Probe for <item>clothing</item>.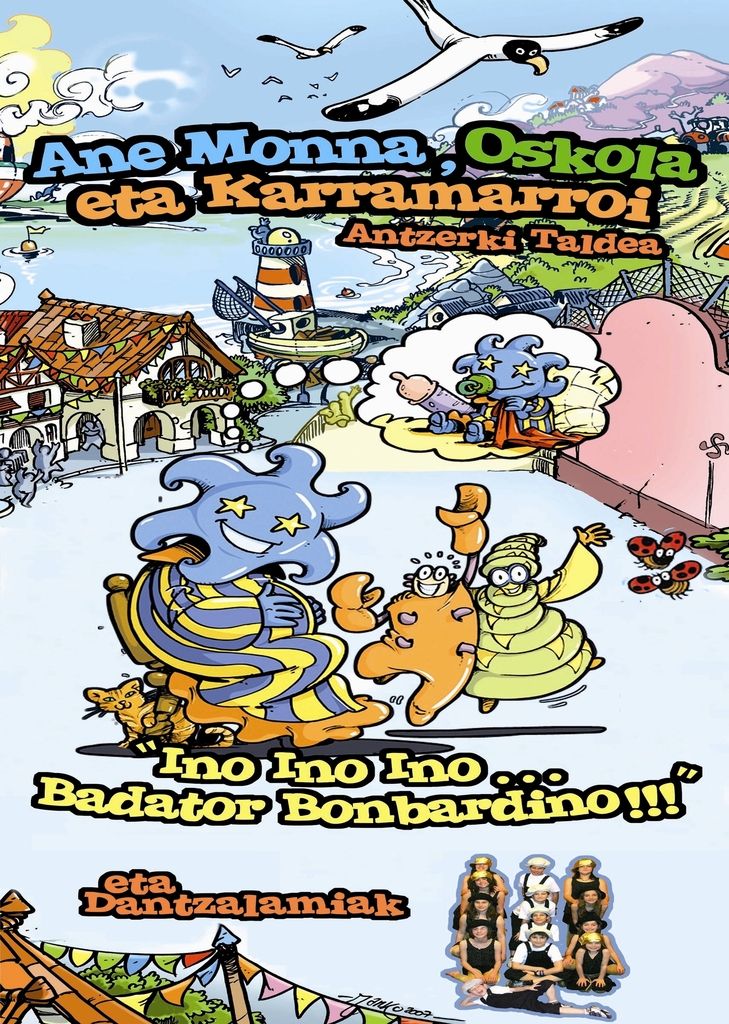
Probe result: rect(461, 538, 597, 706).
